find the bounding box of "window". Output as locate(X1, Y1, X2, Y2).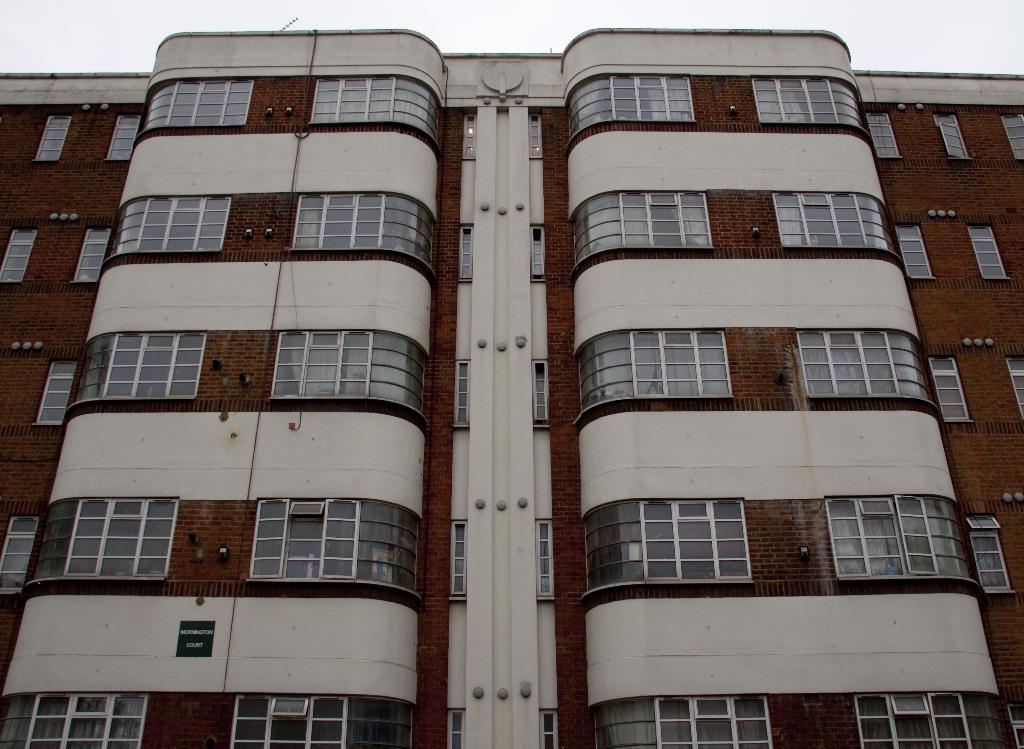
locate(925, 357, 976, 425).
